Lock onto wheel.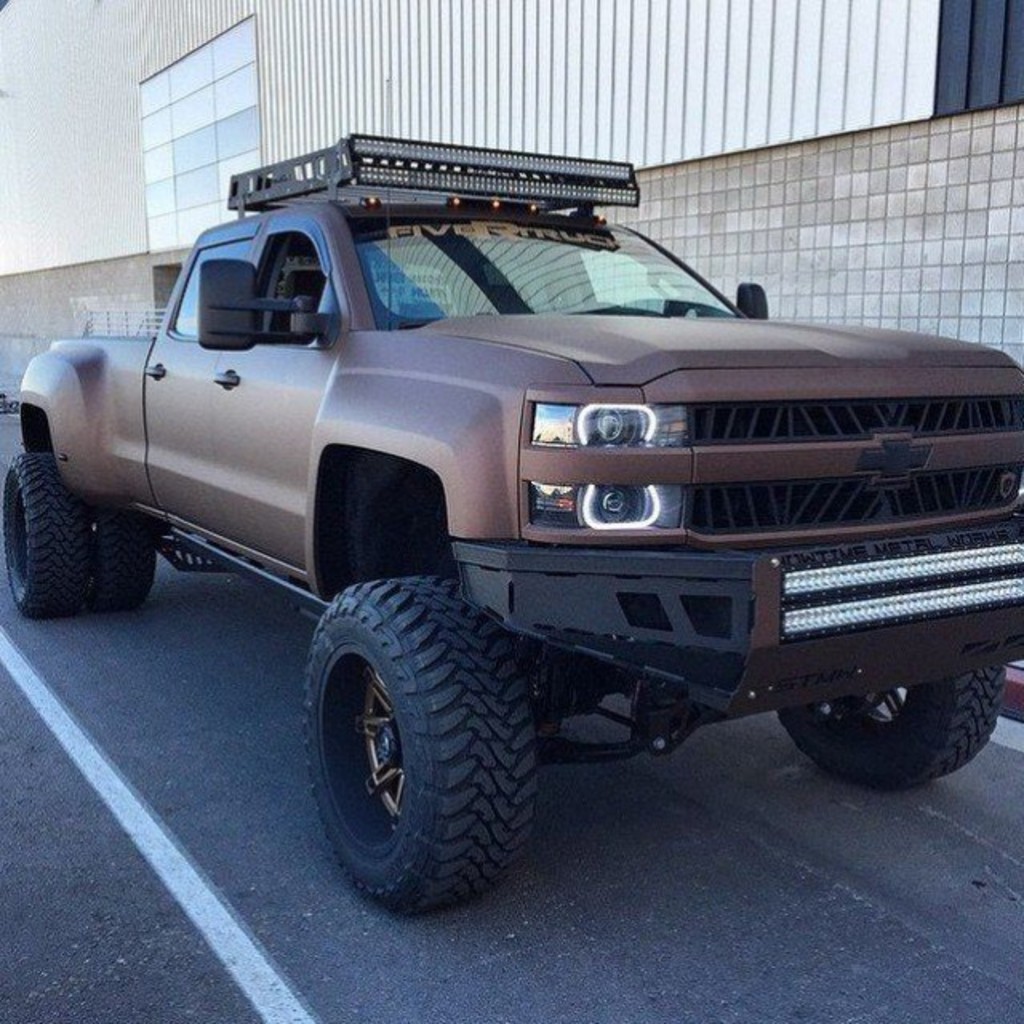
Locked: <box>298,544,568,910</box>.
